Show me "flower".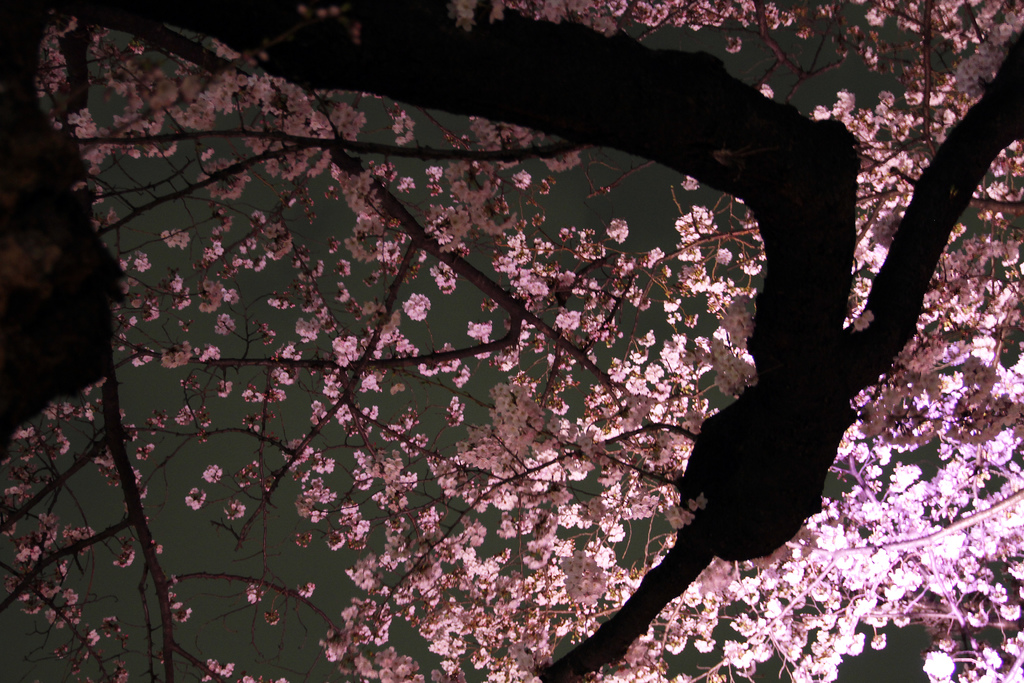
"flower" is here: bbox=(203, 466, 228, 485).
